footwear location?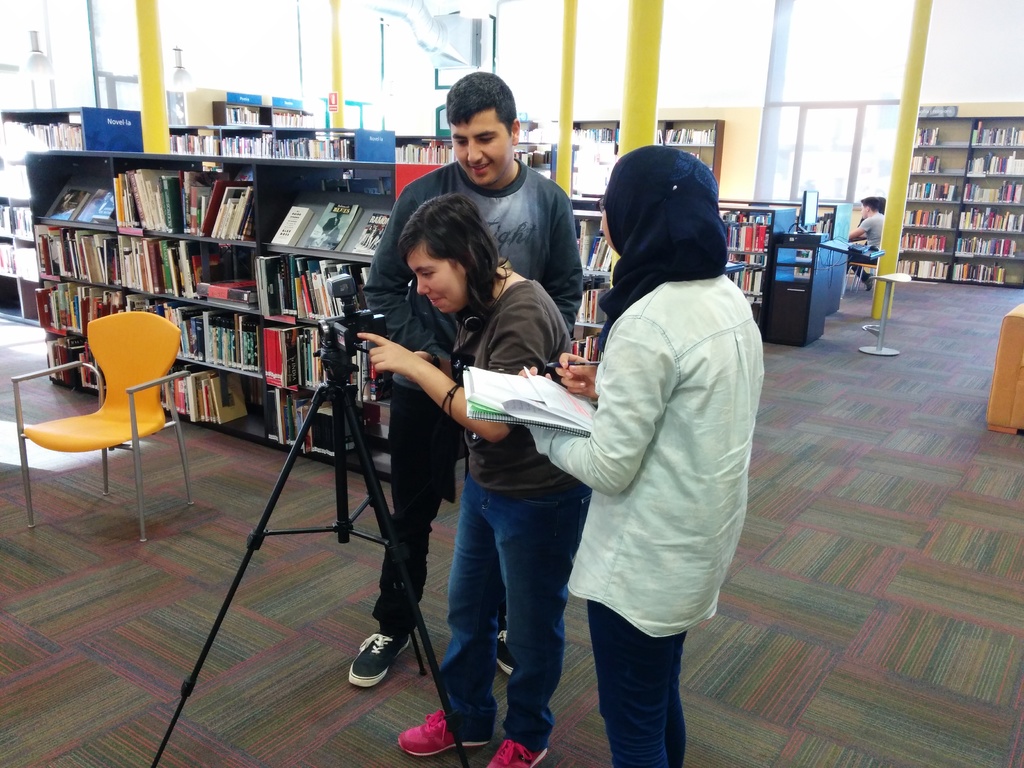
(495,625,517,678)
